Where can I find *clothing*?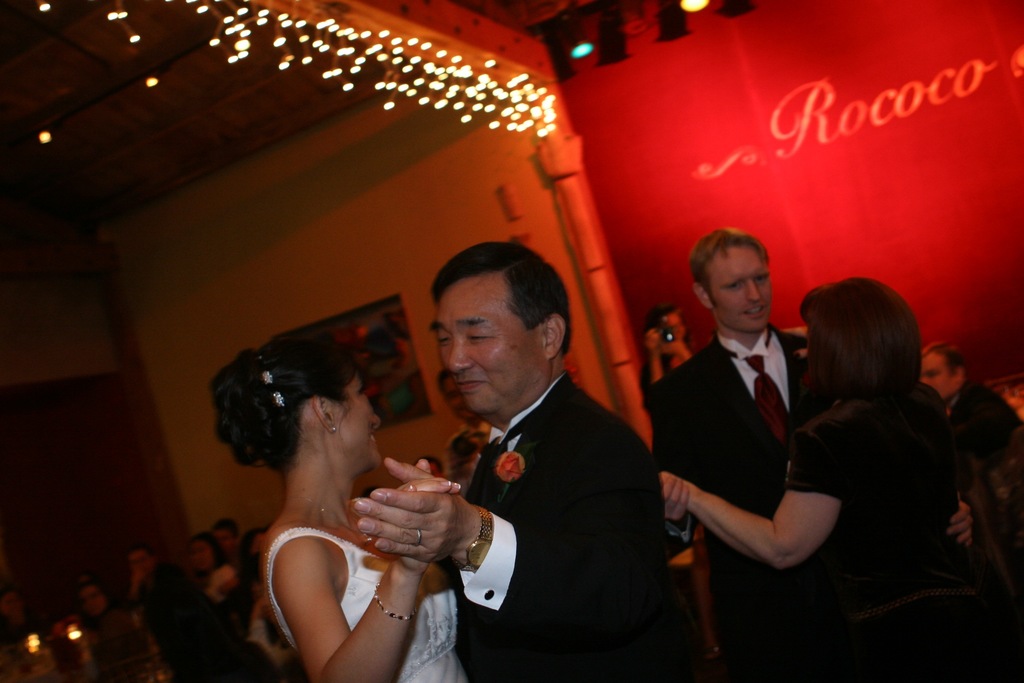
You can find it at select_region(271, 531, 472, 682).
